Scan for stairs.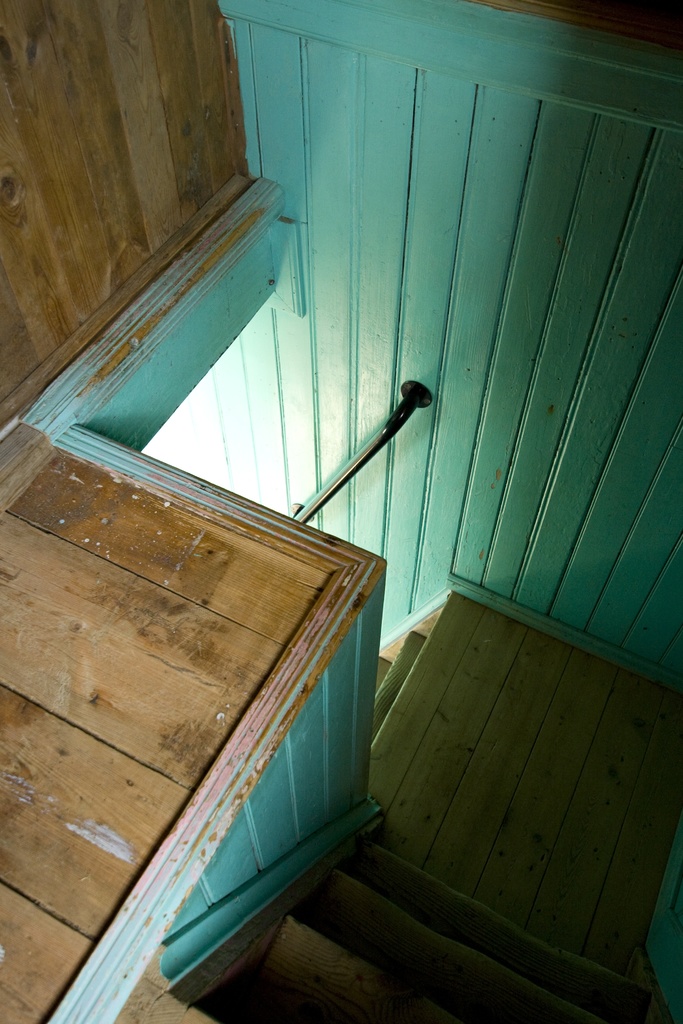
Scan result: l=369, t=589, r=455, b=750.
